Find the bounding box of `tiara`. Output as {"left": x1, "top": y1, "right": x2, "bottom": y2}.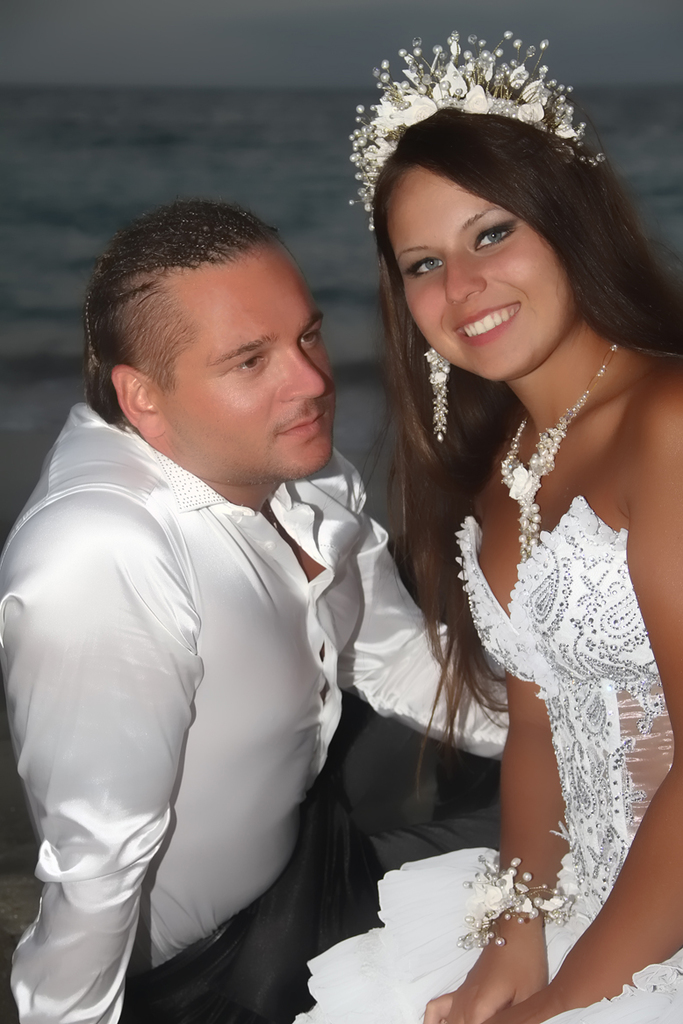
{"left": 348, "top": 30, "right": 606, "bottom": 234}.
